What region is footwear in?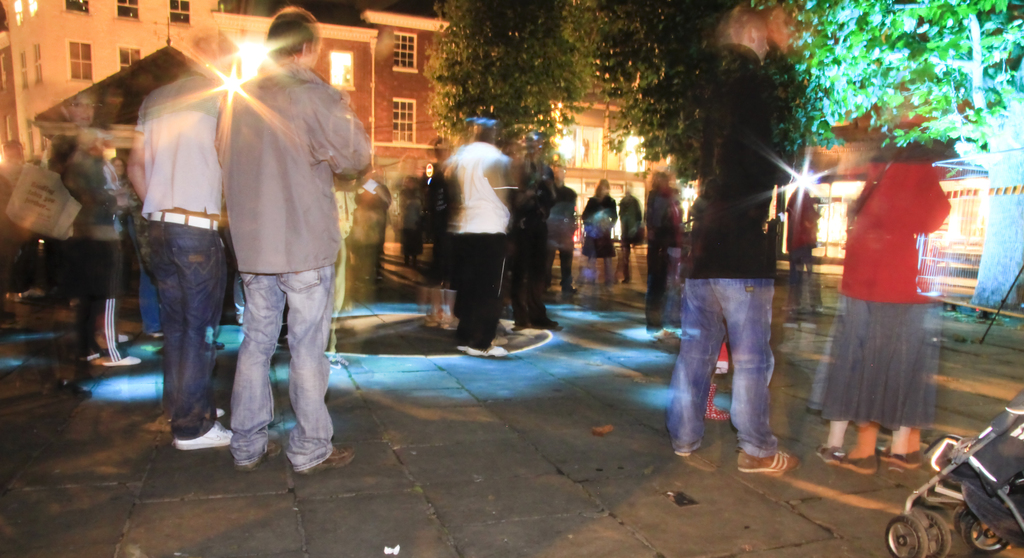
<box>510,323,529,331</box>.
